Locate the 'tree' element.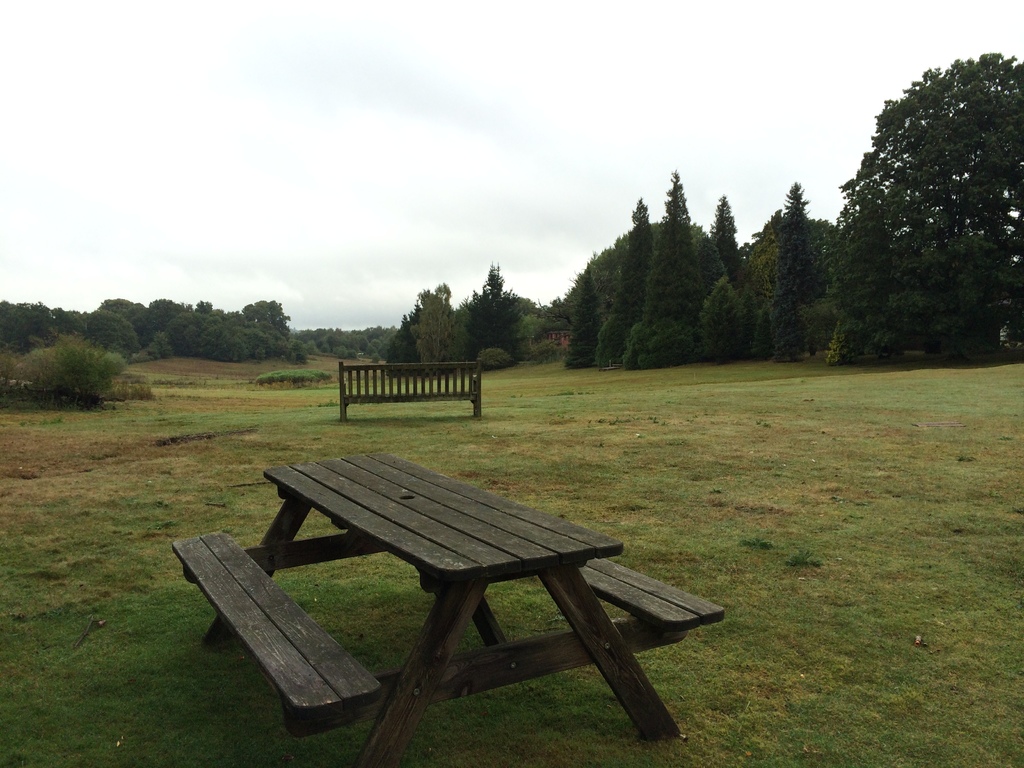
Element bbox: 520:300:543:316.
